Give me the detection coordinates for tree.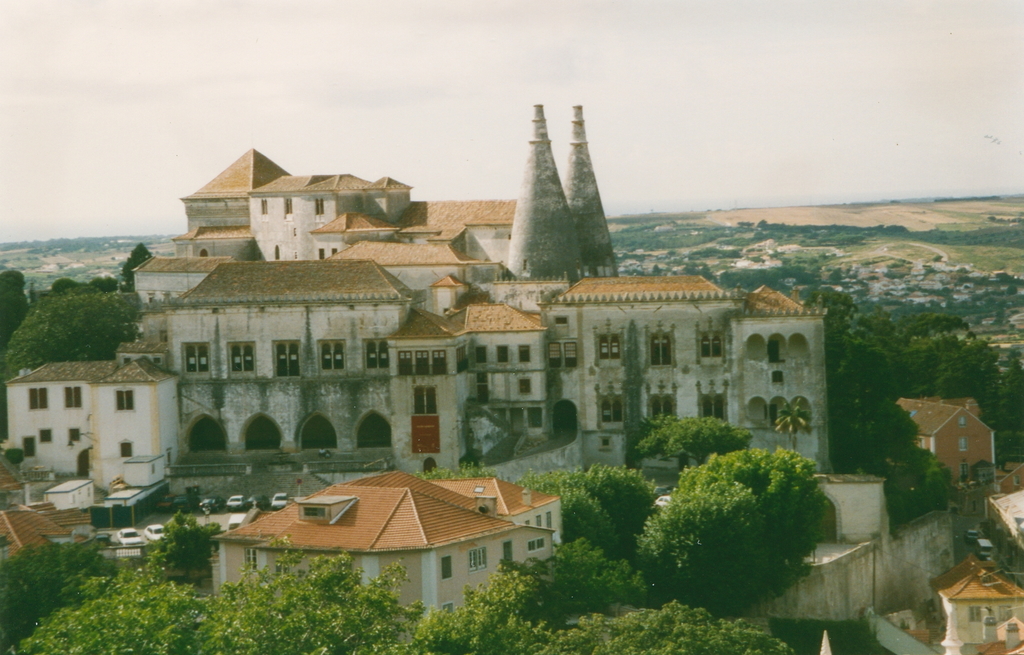
[402, 562, 562, 654].
